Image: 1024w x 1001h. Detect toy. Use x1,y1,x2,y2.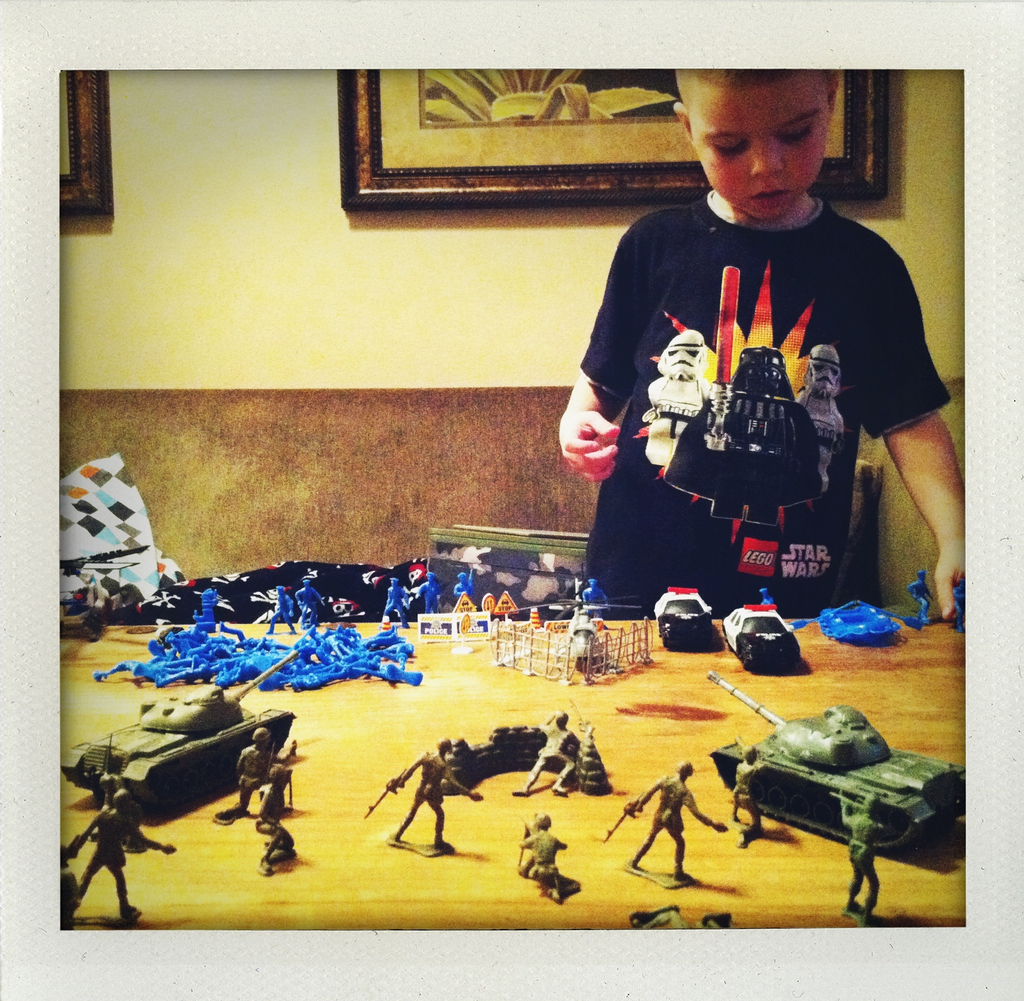
454,571,472,610.
